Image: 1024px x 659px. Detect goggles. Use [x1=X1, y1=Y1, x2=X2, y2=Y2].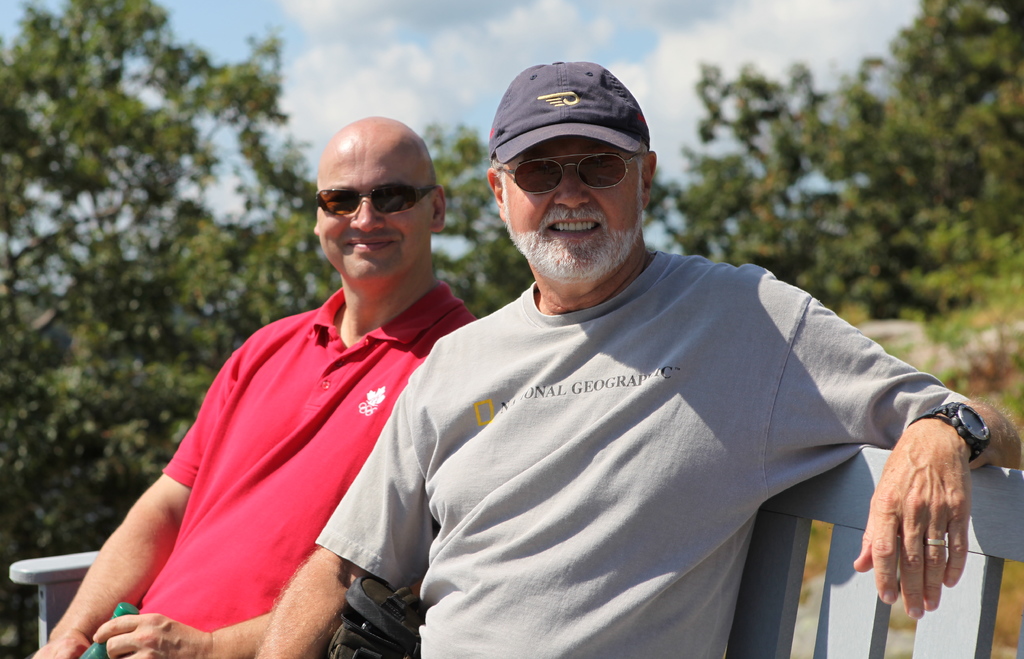
[x1=494, y1=150, x2=654, y2=196].
